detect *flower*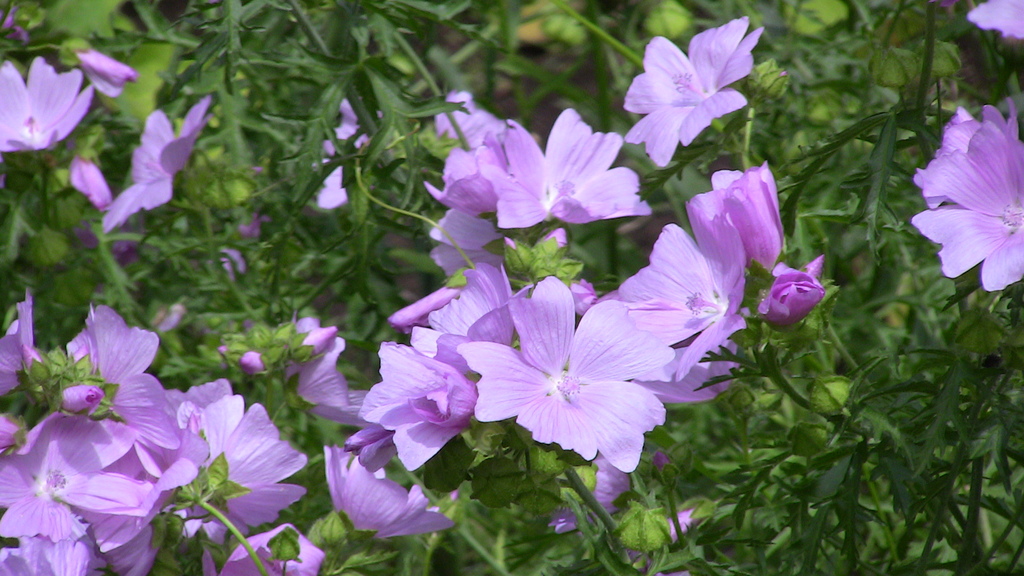
locate(916, 108, 1021, 284)
